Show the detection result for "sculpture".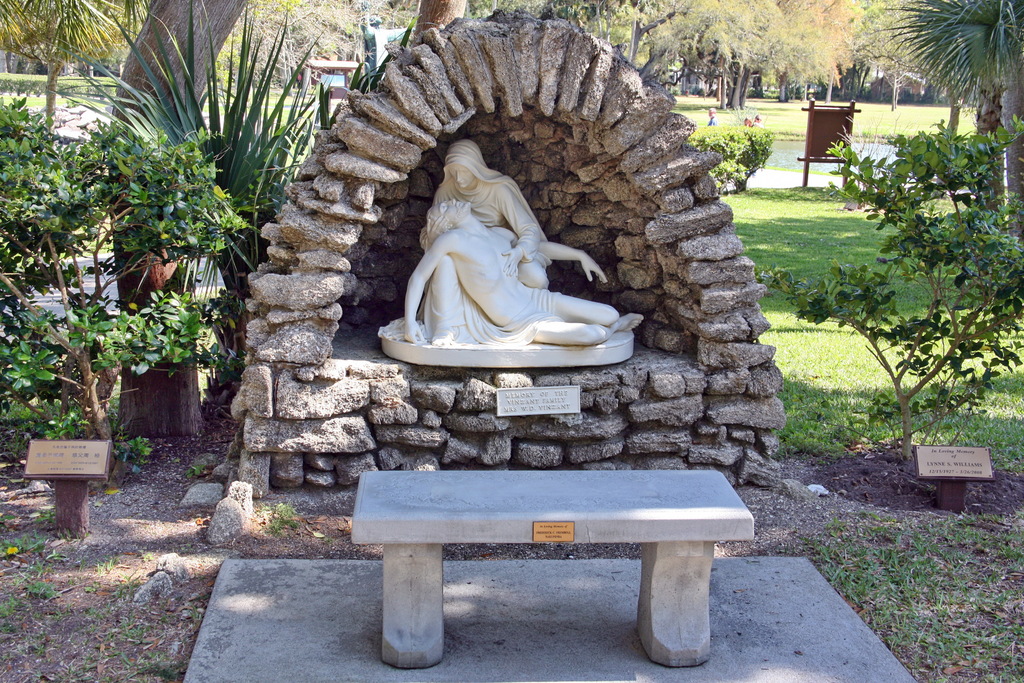
(389,148,645,388).
